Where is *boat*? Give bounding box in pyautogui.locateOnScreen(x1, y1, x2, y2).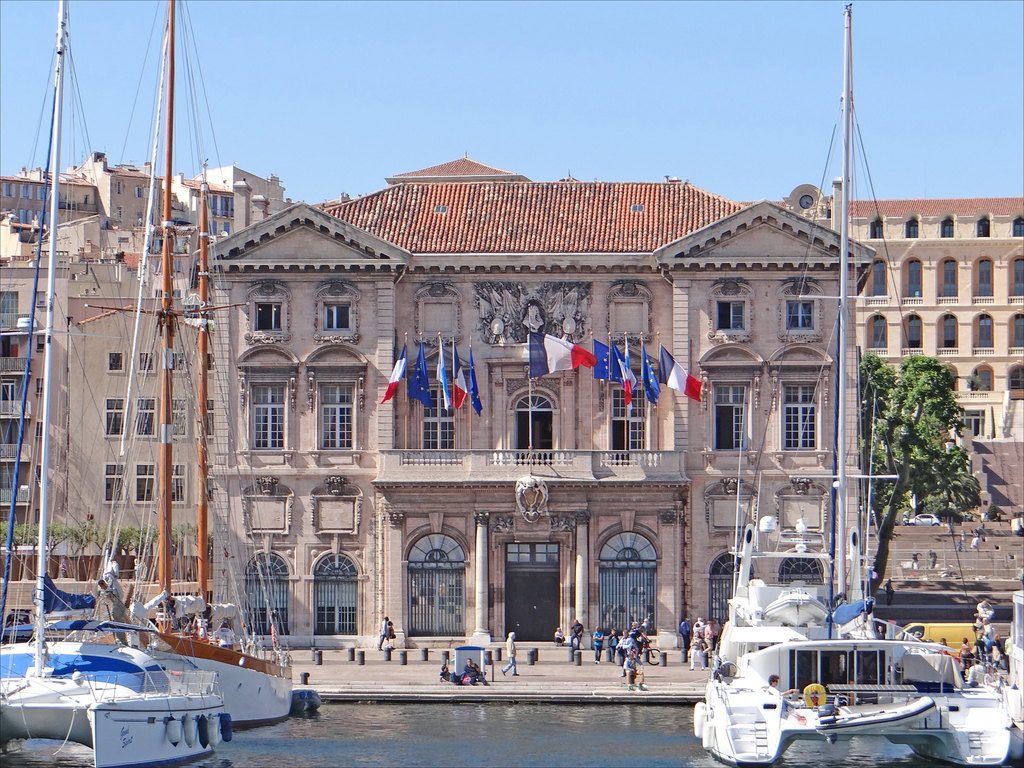
pyautogui.locateOnScreen(0, 0, 234, 767).
